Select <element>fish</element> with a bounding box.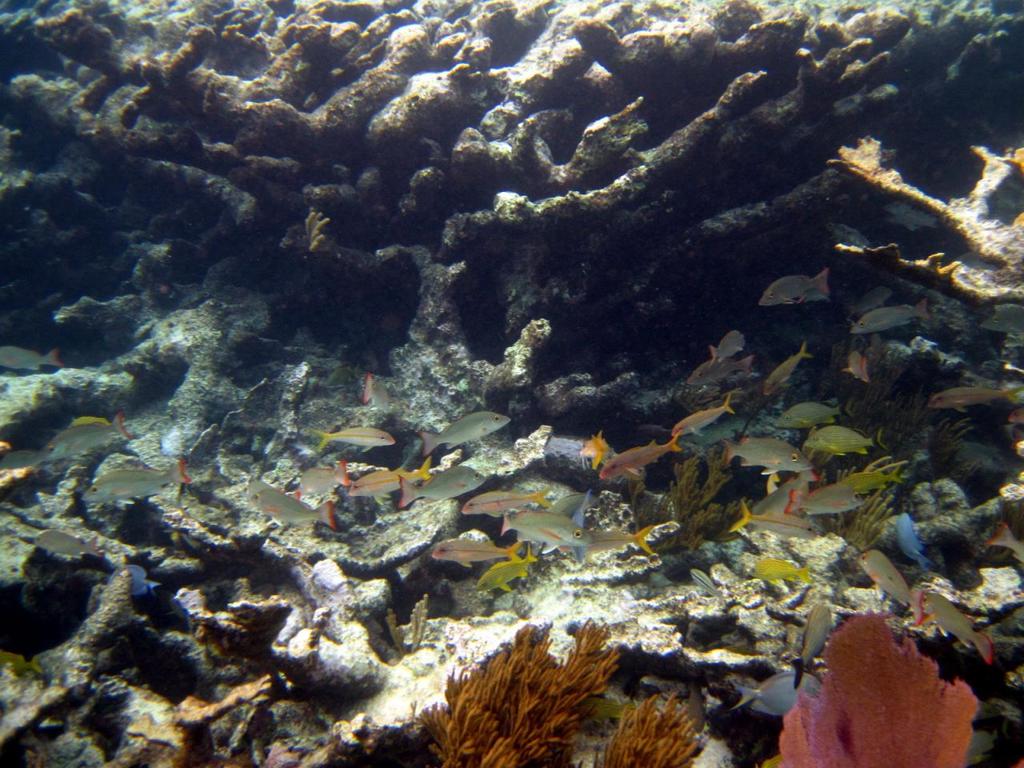
box=[839, 353, 871, 379].
